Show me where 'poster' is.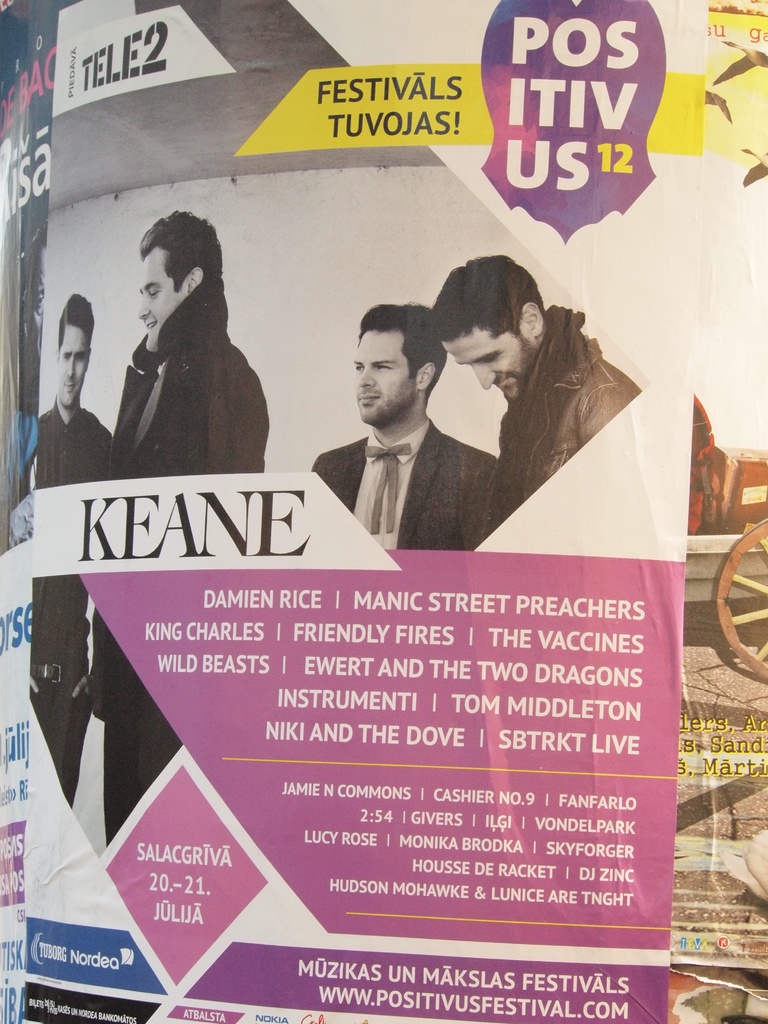
'poster' is at region(0, 0, 767, 1023).
